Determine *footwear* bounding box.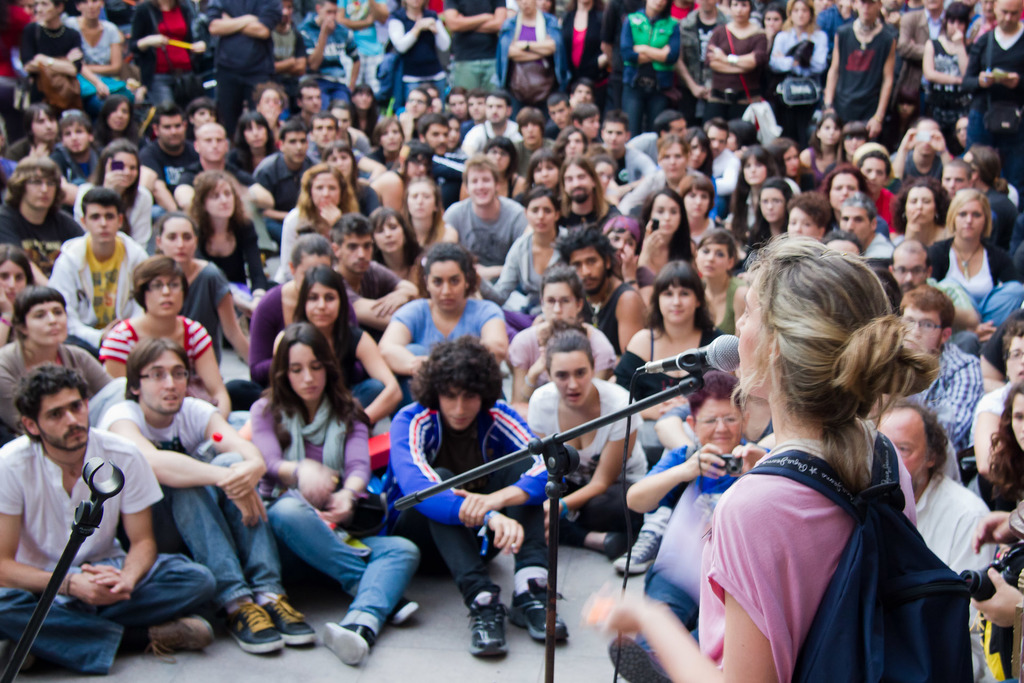
Determined: Rect(604, 530, 640, 556).
